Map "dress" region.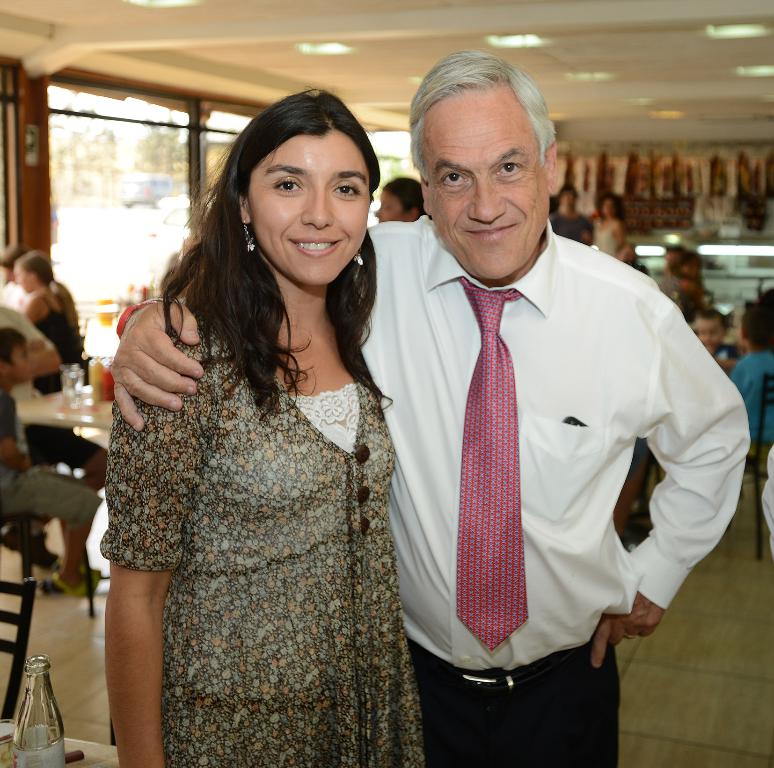
Mapped to (left=89, top=262, right=447, bottom=767).
